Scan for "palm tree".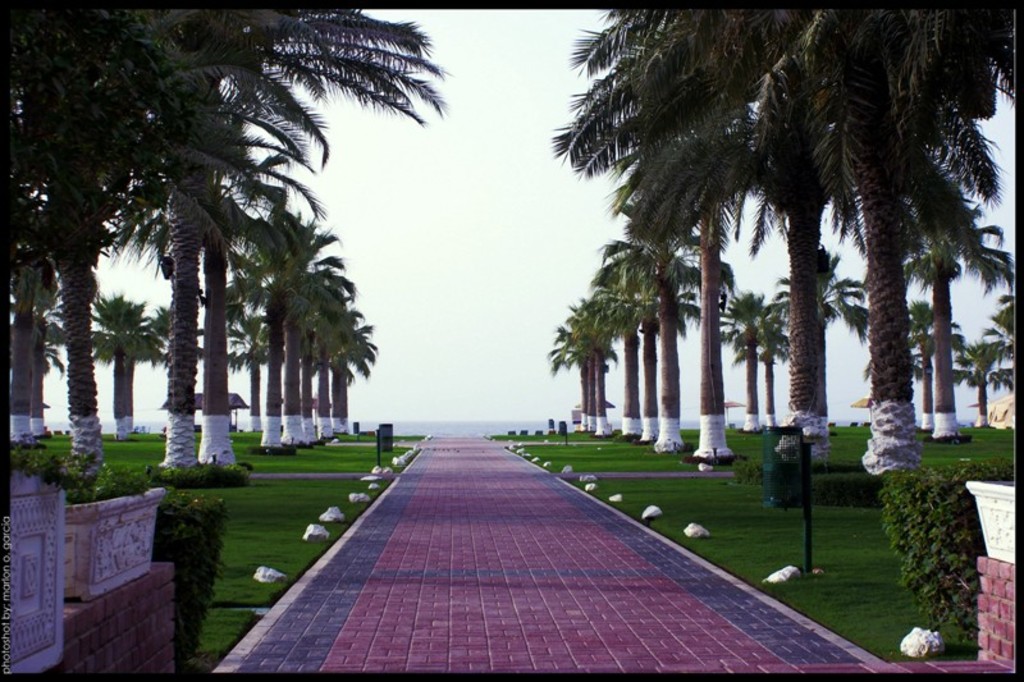
Scan result: detection(709, 1, 922, 473).
